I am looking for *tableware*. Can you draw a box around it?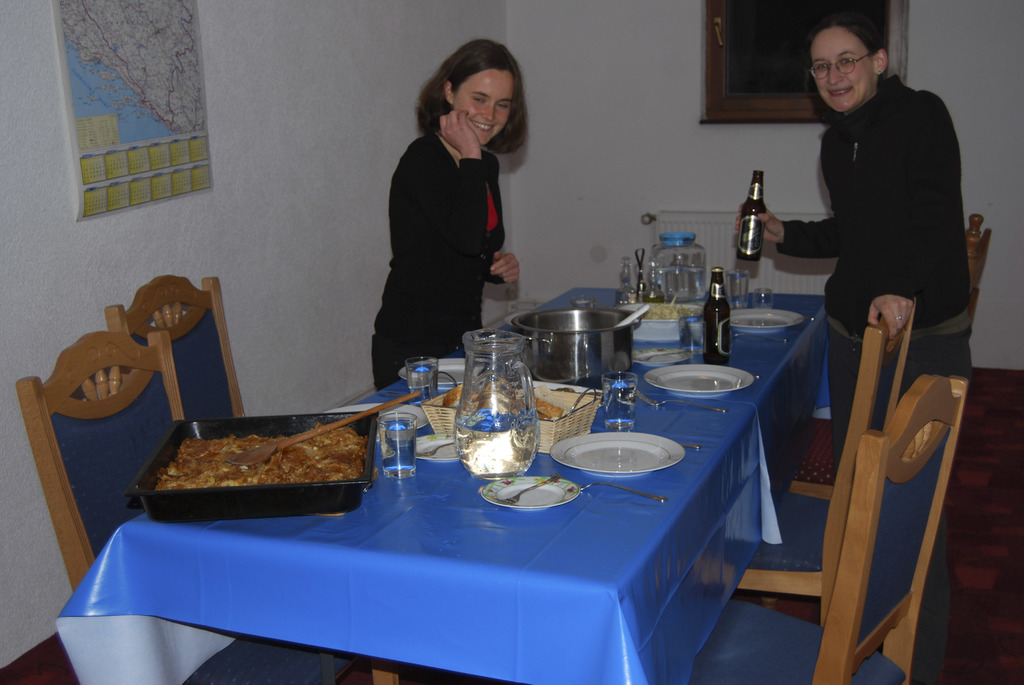
Sure, the bounding box is 632, 342, 708, 370.
